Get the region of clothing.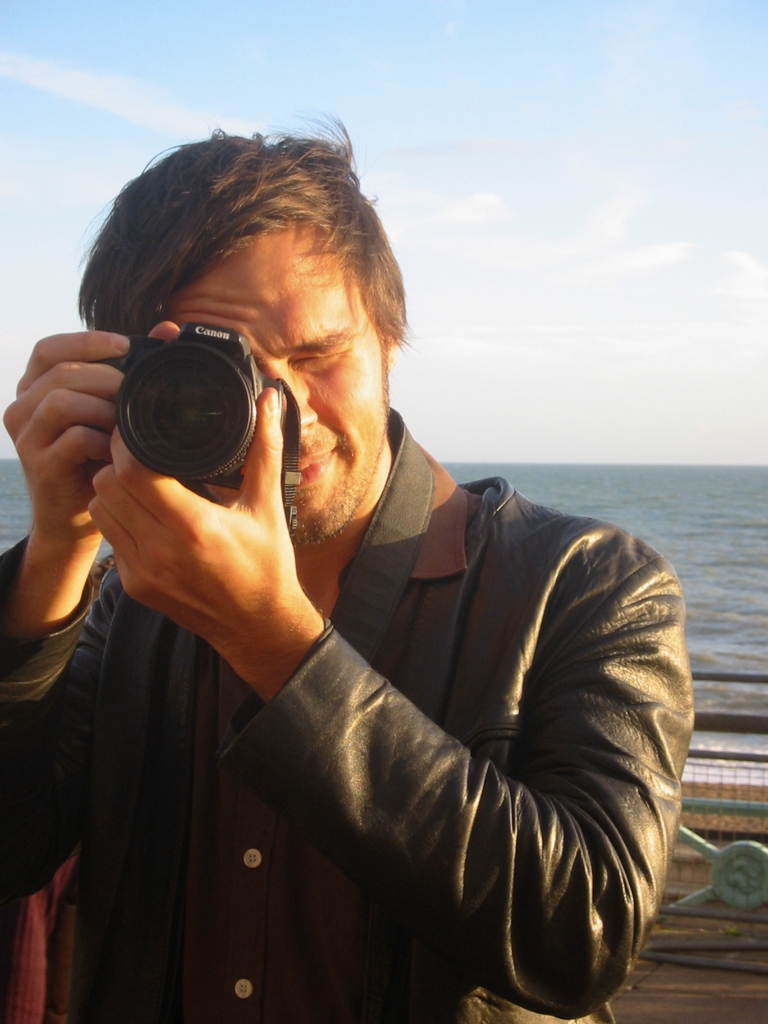
crop(42, 473, 649, 1008).
